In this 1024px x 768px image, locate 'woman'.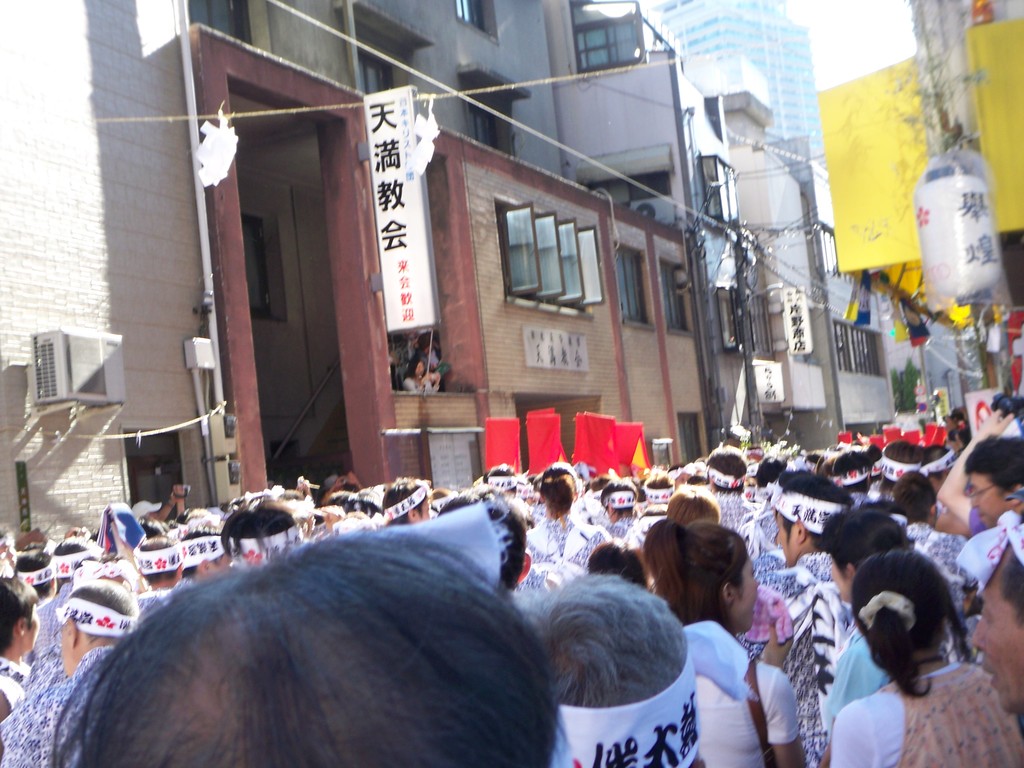
Bounding box: <region>887, 462, 987, 589</region>.
